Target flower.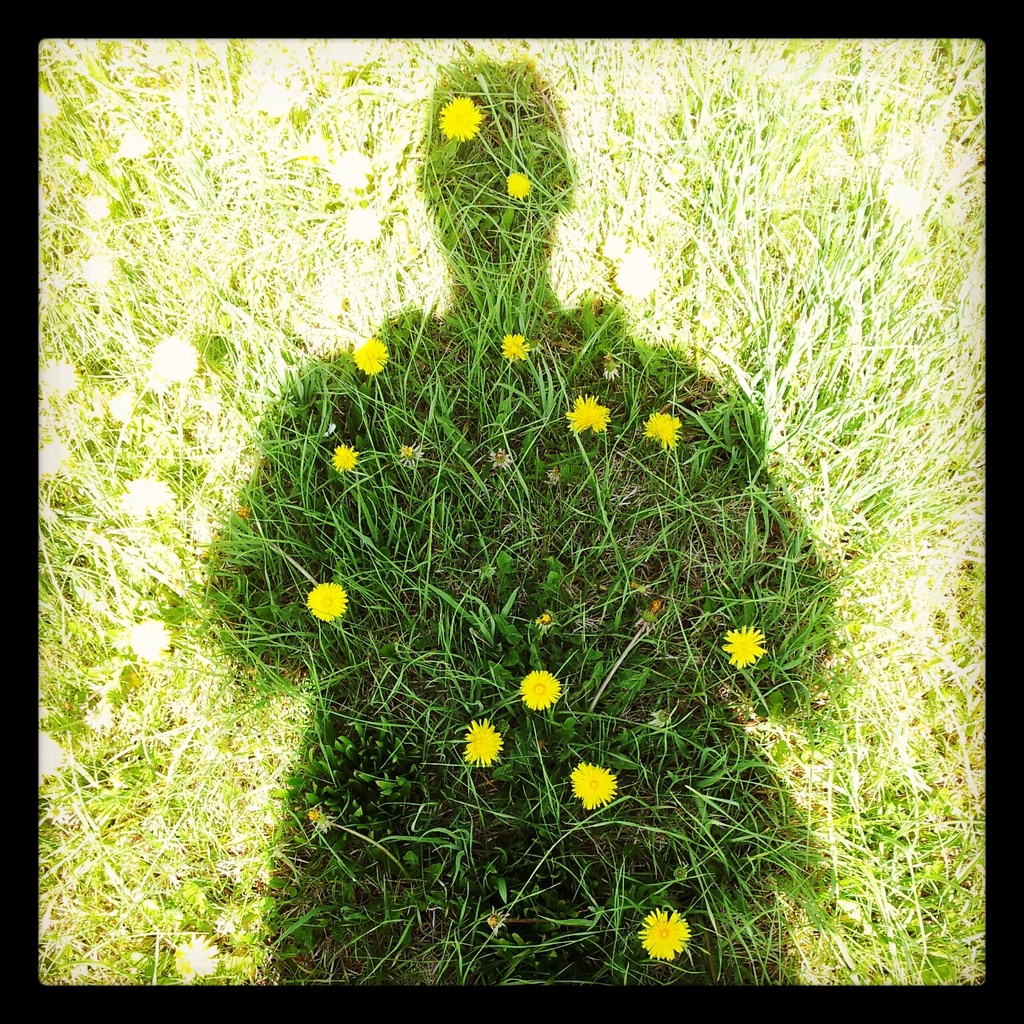
Target region: box(564, 759, 617, 813).
